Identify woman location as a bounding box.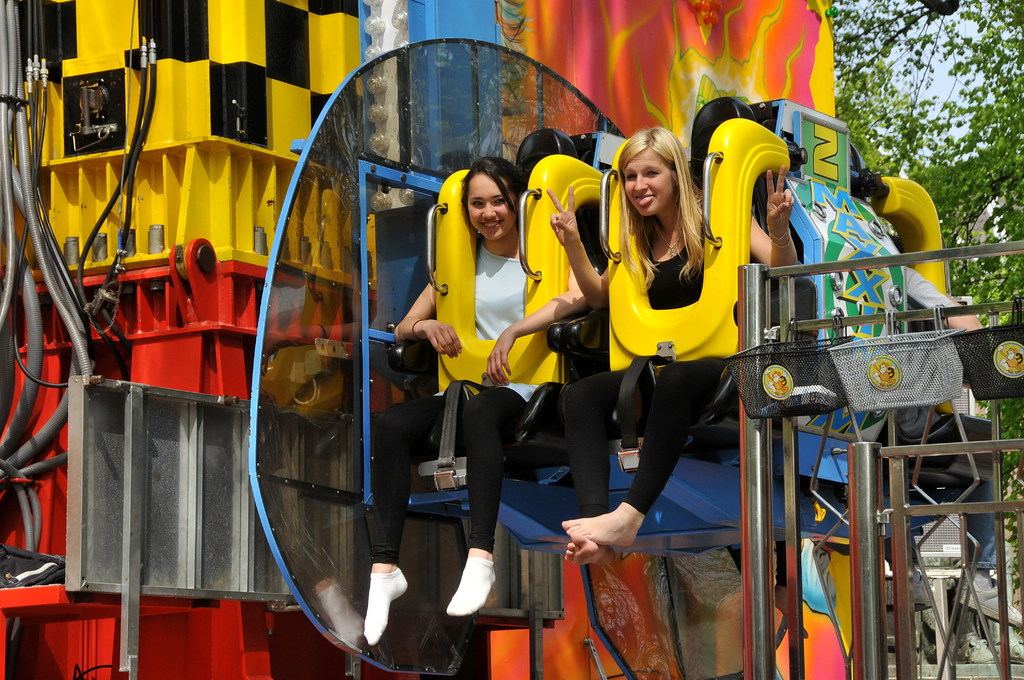
box(584, 122, 756, 504).
